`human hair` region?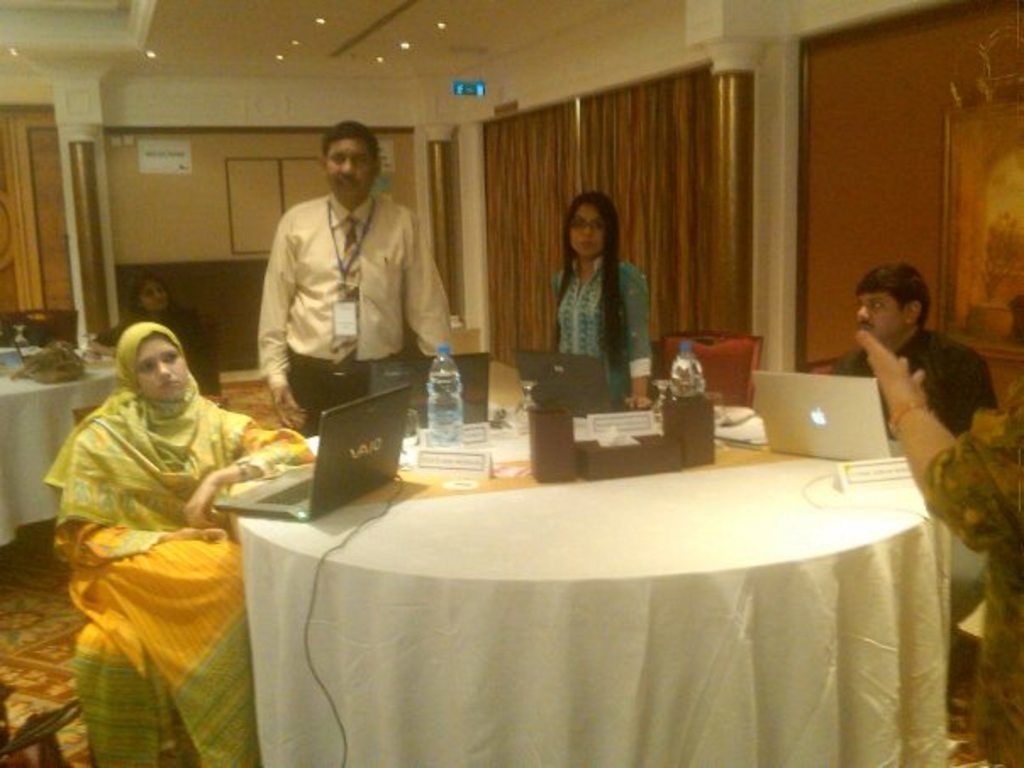
(left=319, top=122, right=383, bottom=170)
